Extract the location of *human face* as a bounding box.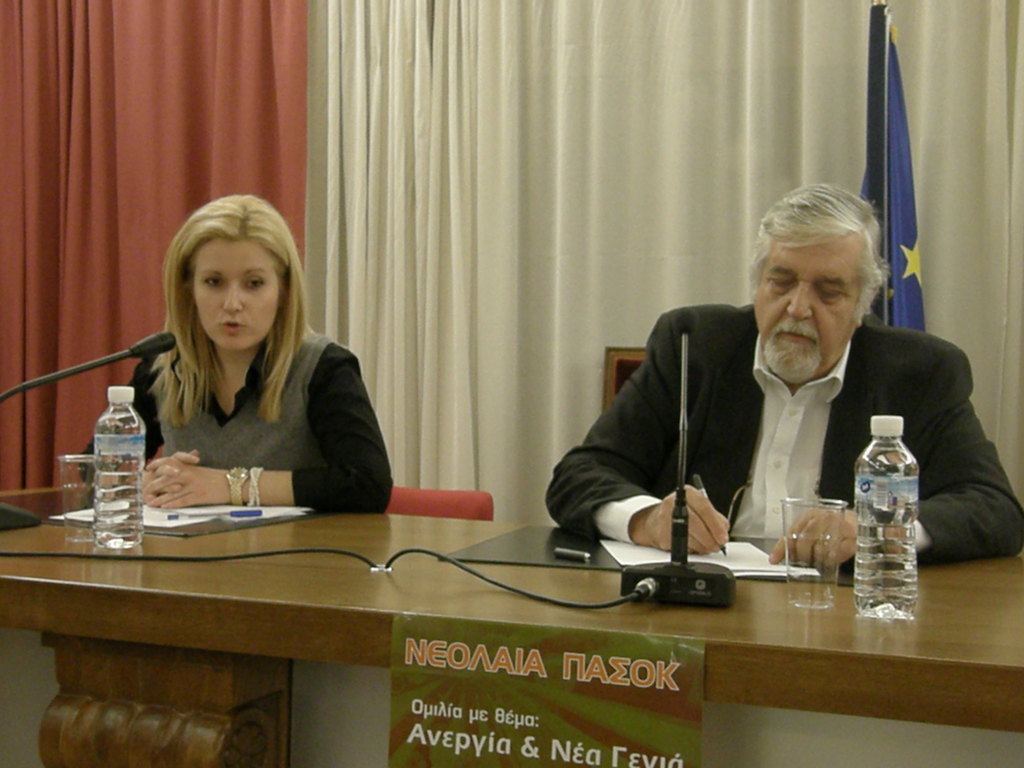
rect(193, 241, 280, 349).
